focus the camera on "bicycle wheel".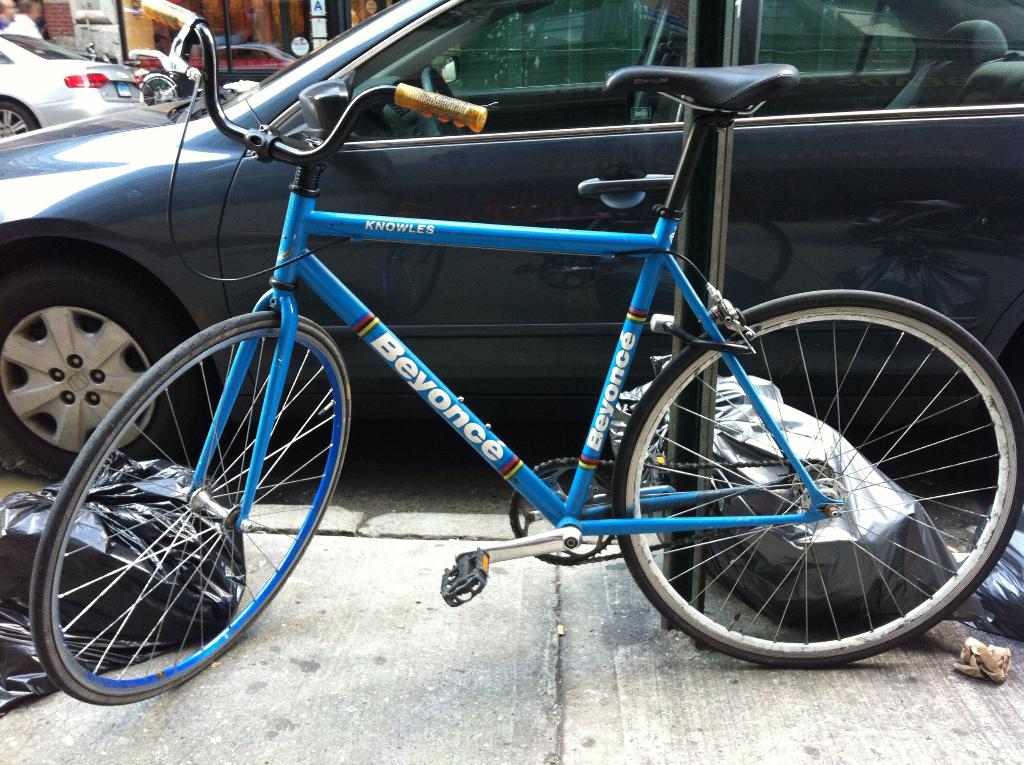
Focus region: {"left": 31, "top": 303, "right": 356, "bottom": 707}.
